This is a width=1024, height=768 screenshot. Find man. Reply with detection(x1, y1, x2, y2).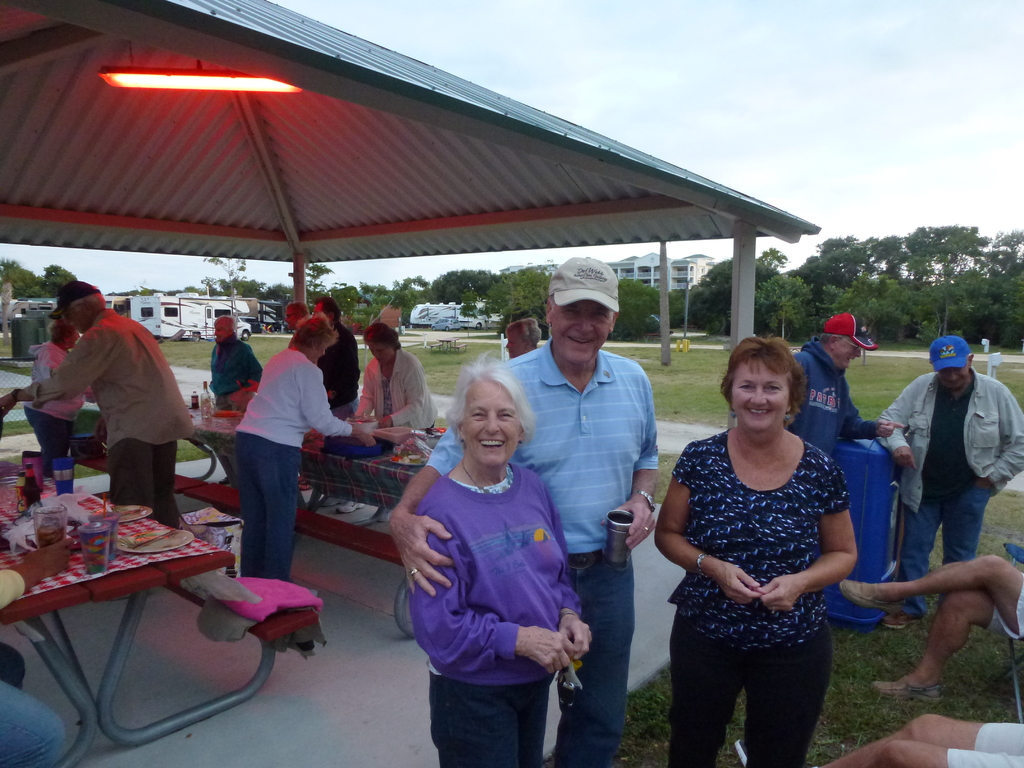
detection(388, 255, 659, 767).
